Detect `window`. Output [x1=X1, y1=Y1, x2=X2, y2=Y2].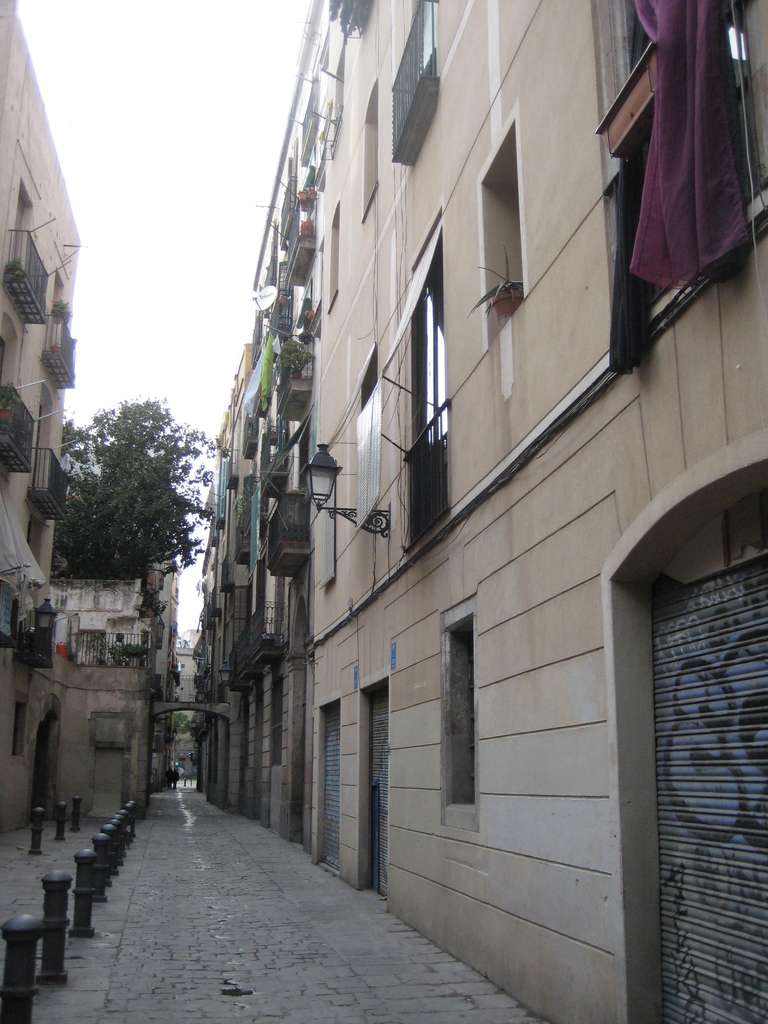
[x1=42, y1=268, x2=65, y2=361].
